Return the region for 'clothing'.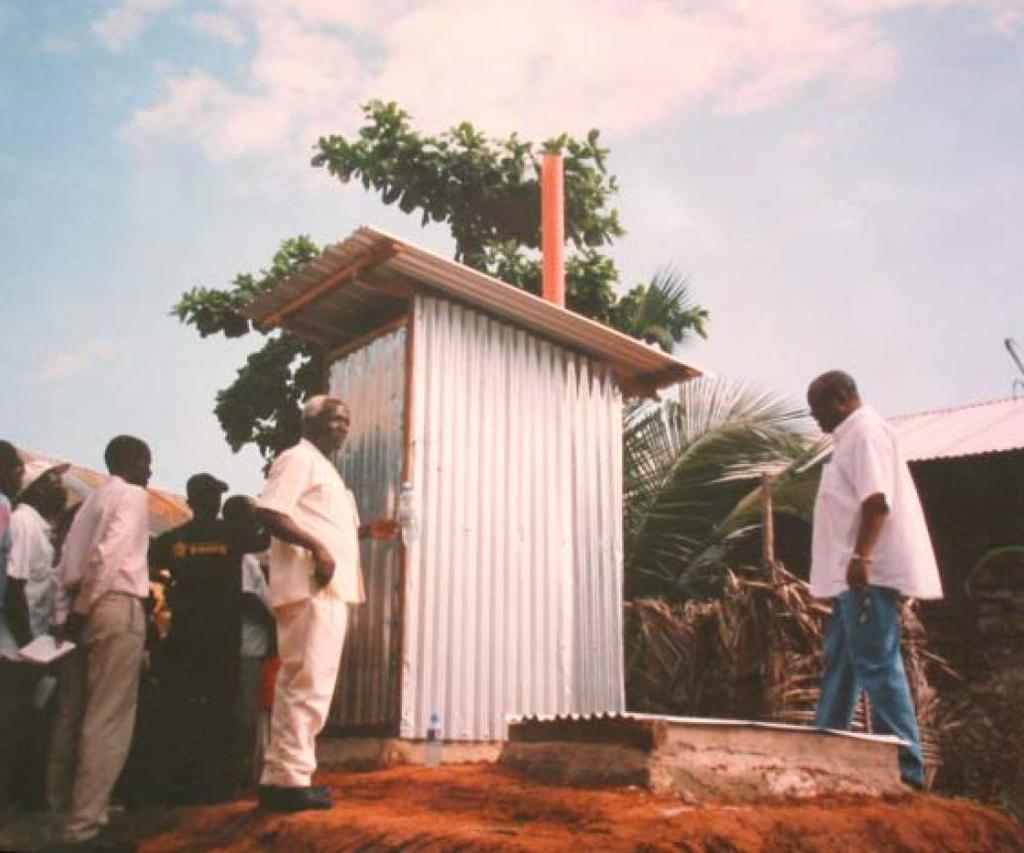
crop(153, 519, 253, 796).
